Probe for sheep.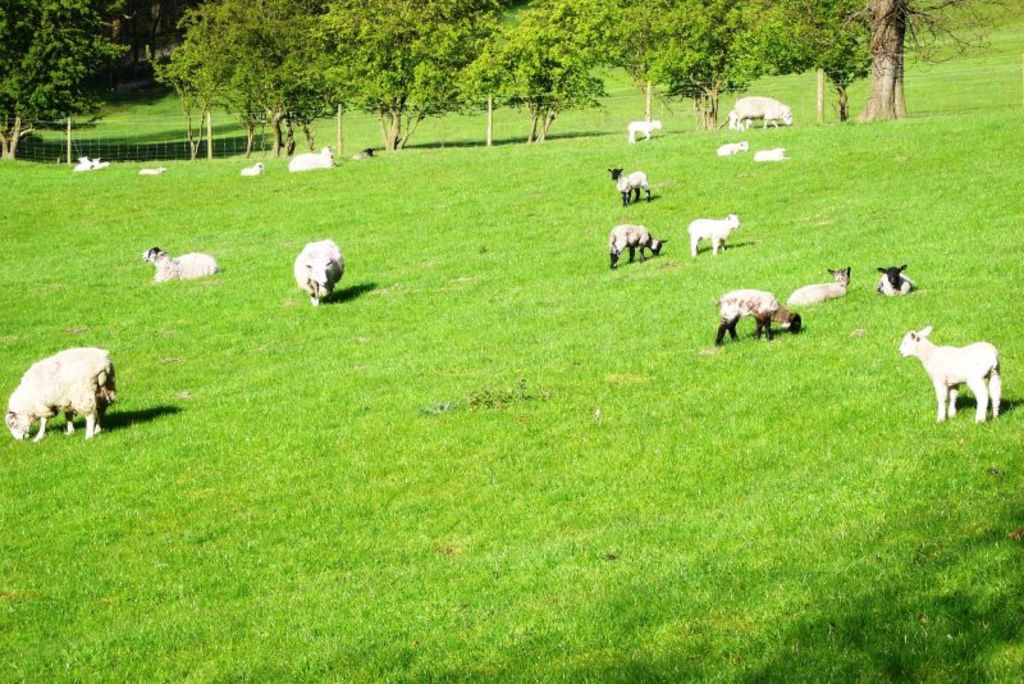
Probe result: 897 325 1002 423.
